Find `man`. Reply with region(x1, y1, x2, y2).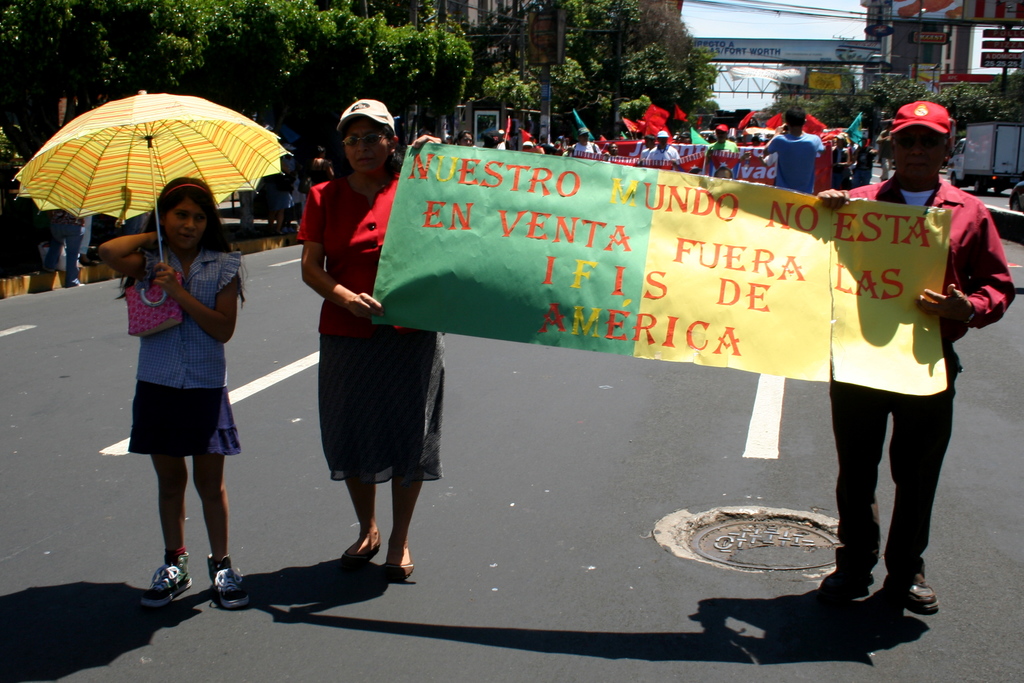
region(759, 102, 826, 193).
